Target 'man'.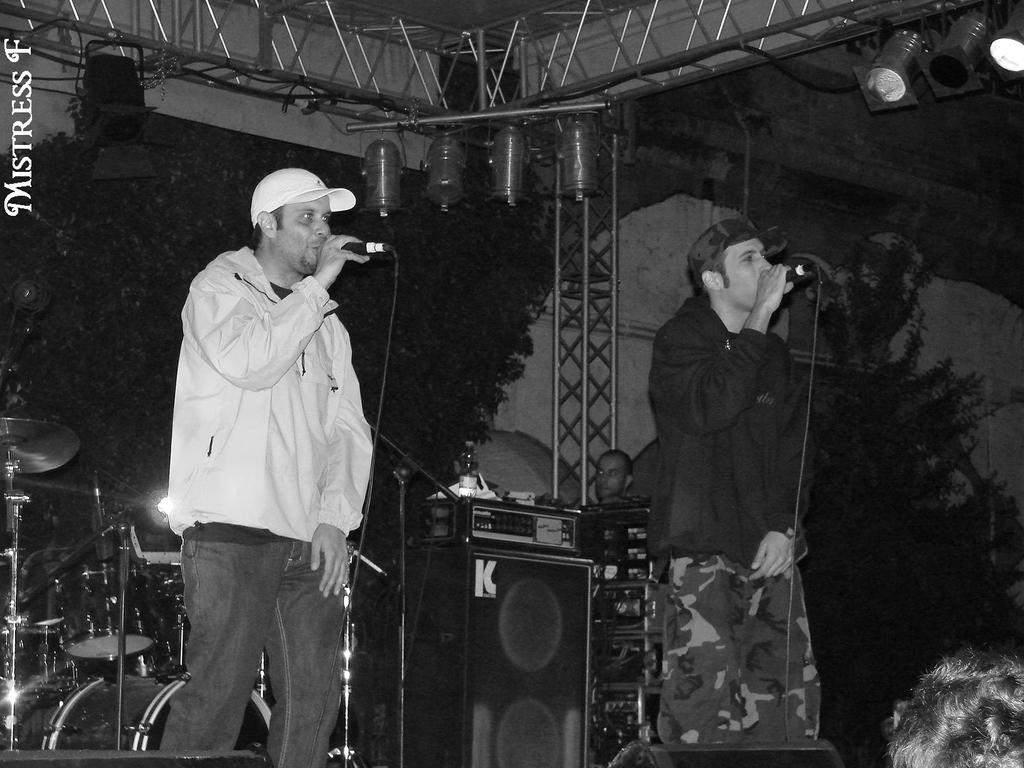
Target region: <box>589,452,633,504</box>.
